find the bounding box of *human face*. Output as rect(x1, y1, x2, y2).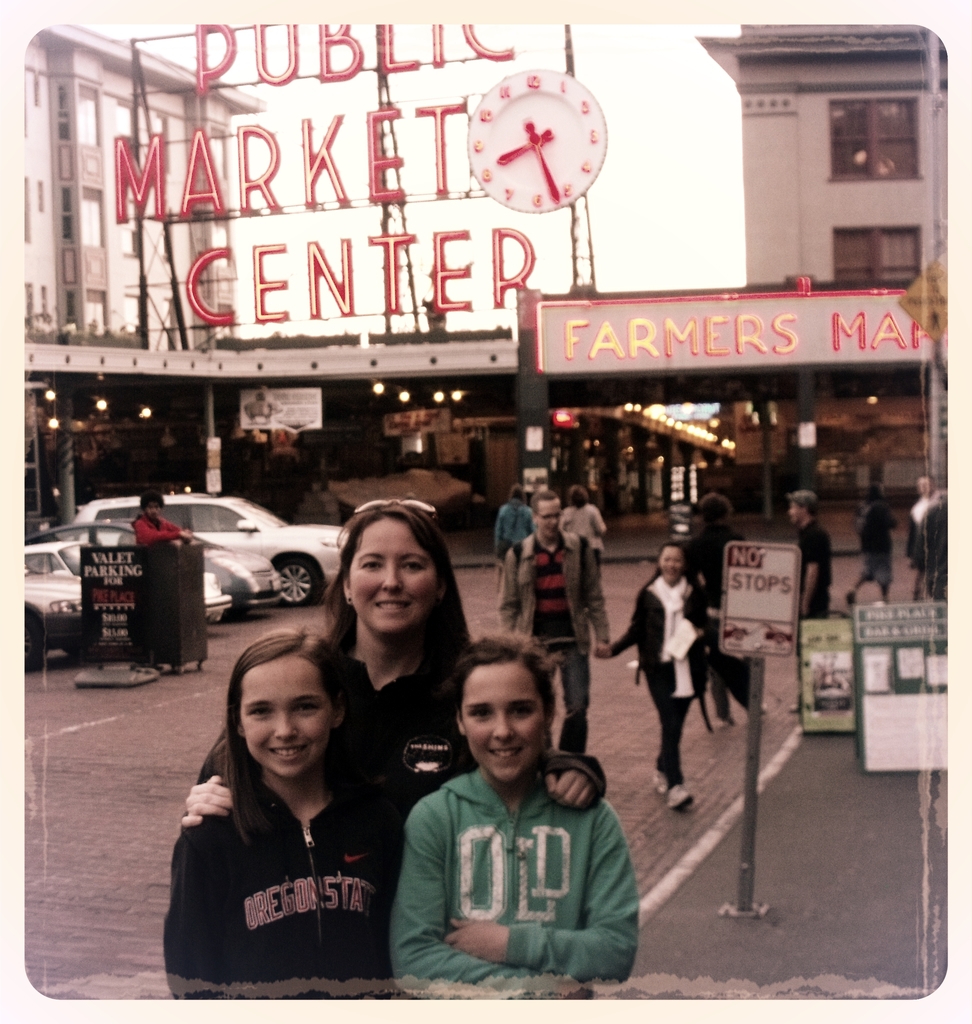
rect(536, 496, 560, 544).
